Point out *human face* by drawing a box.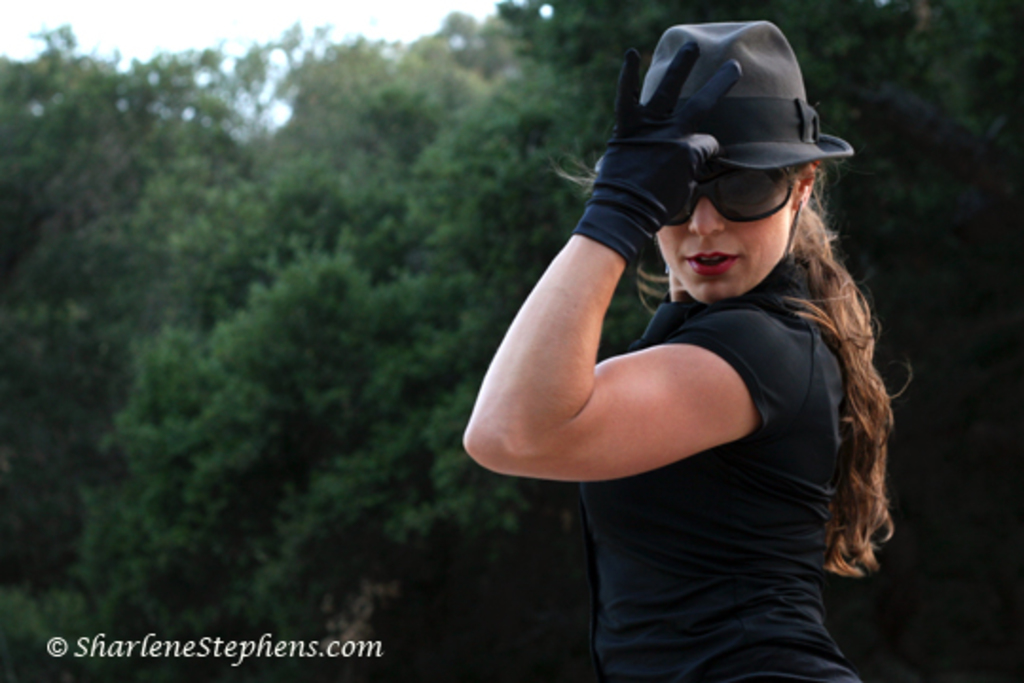
pyautogui.locateOnScreen(652, 165, 793, 305).
